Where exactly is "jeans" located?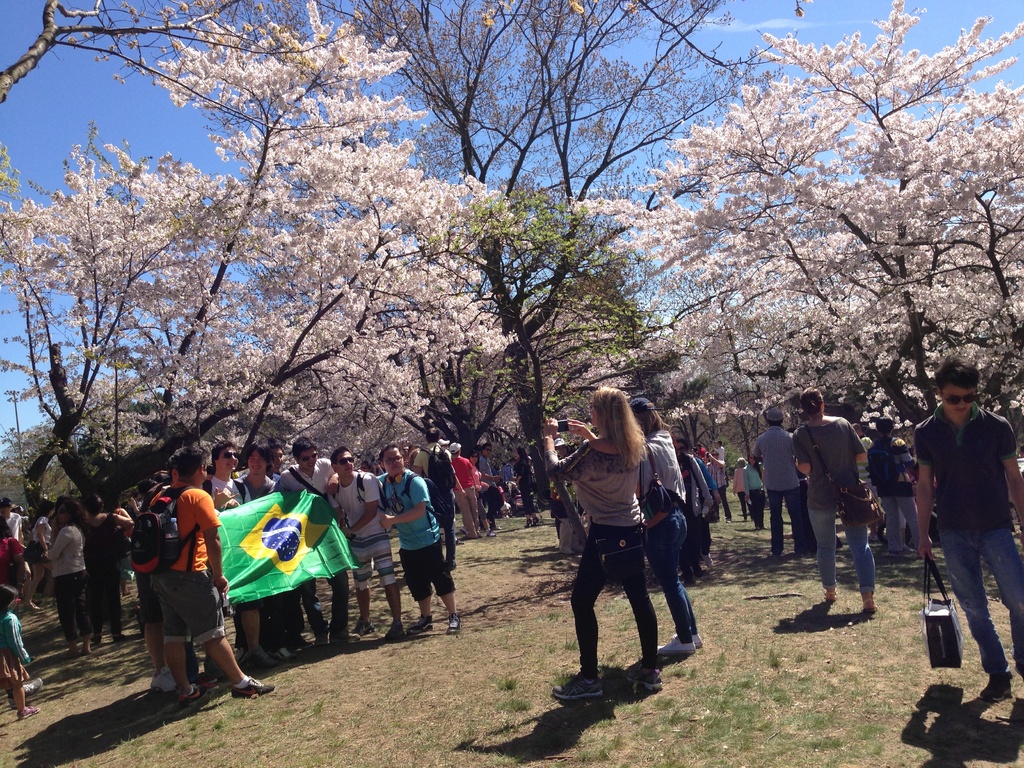
Its bounding box is locate(301, 572, 348, 637).
